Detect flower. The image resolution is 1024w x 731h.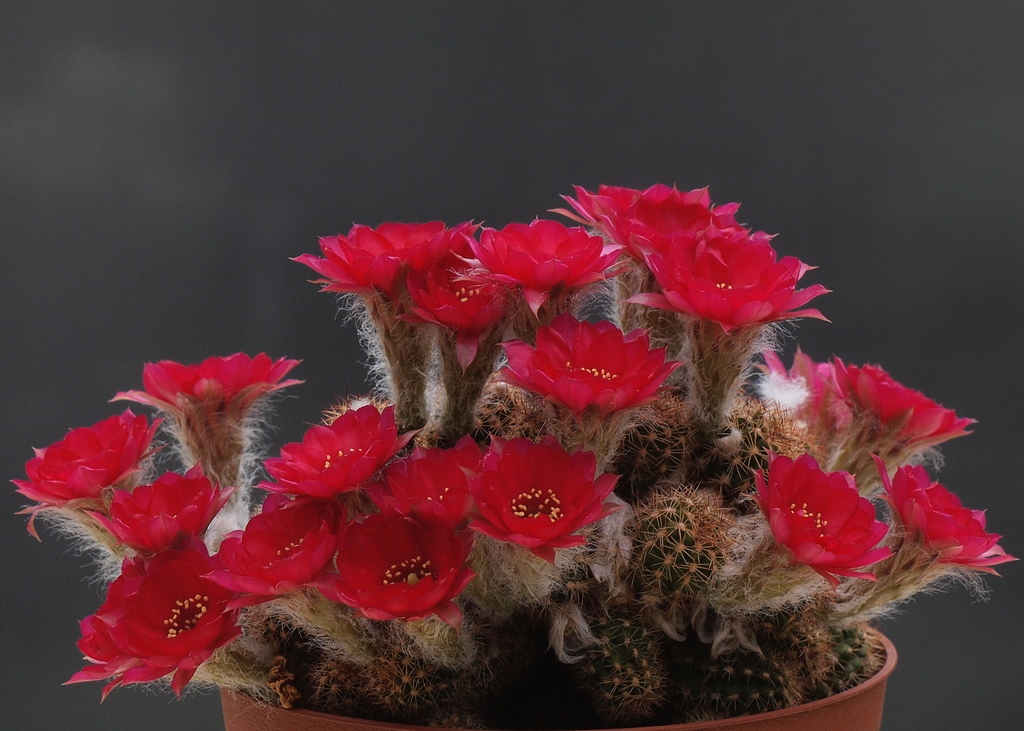
x1=826, y1=365, x2=982, y2=450.
